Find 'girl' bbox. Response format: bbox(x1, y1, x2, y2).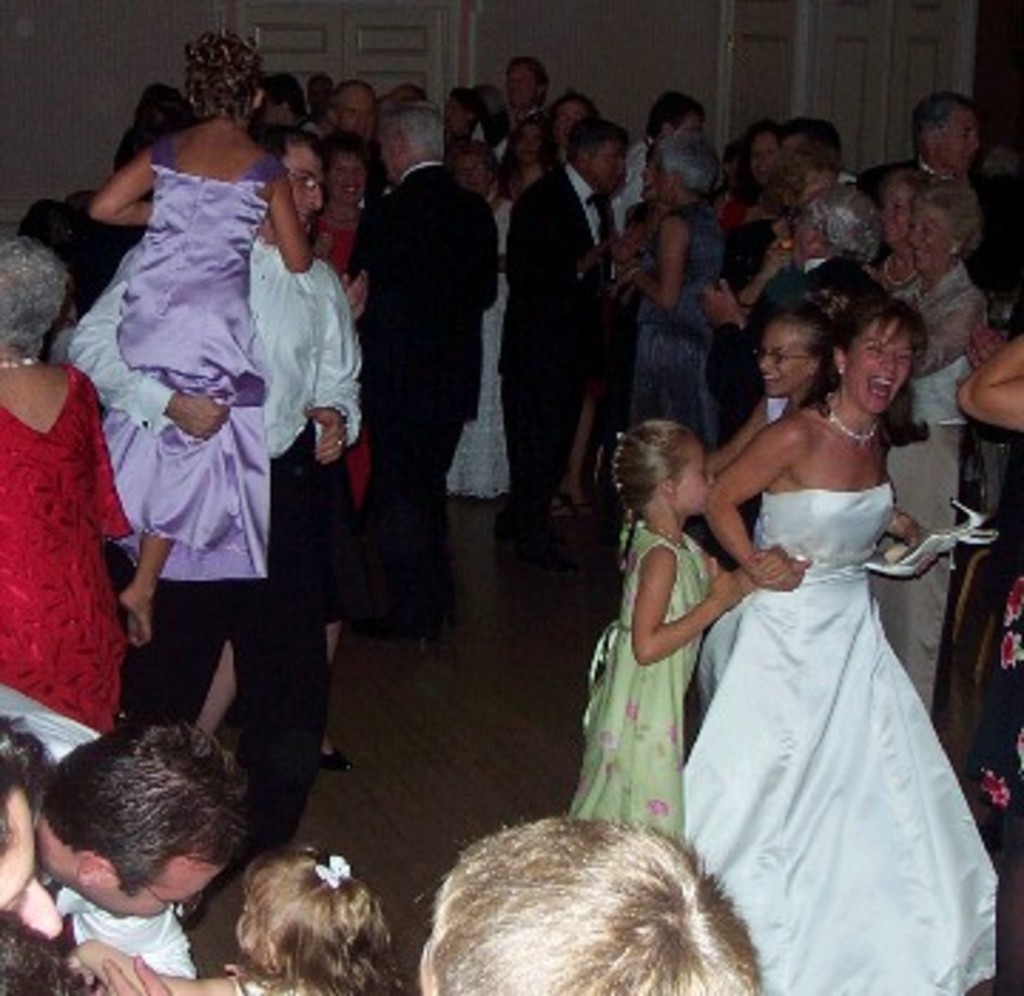
bbox(63, 845, 407, 993).
